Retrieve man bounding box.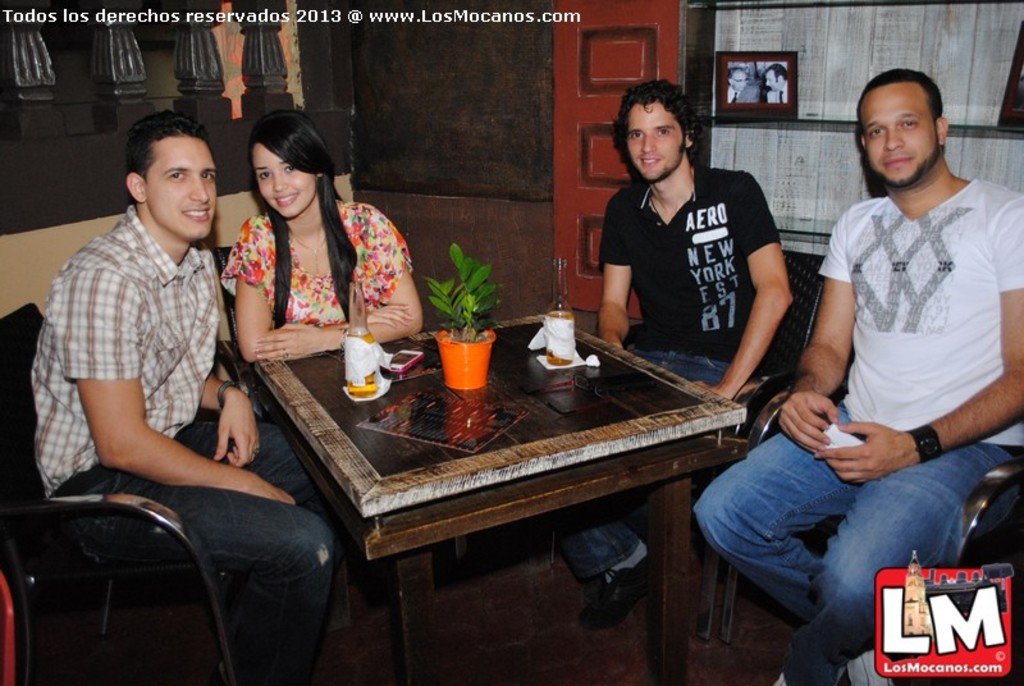
Bounding box: left=29, top=119, right=284, bottom=683.
